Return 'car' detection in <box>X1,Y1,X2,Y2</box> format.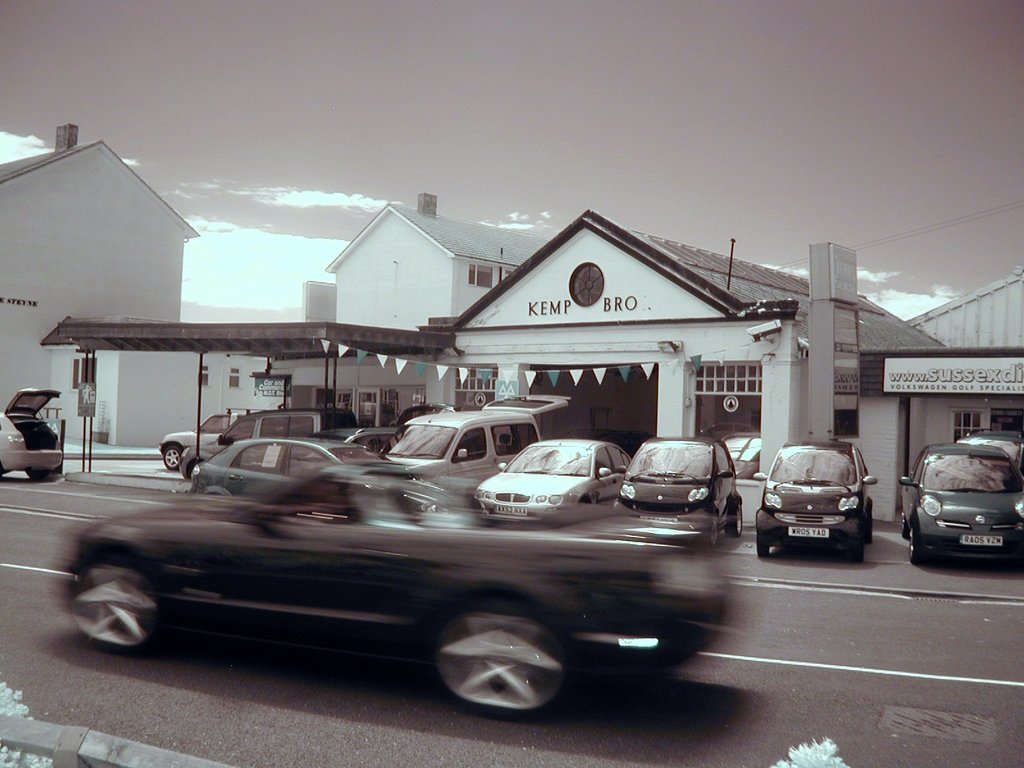
<box>476,442,632,520</box>.
